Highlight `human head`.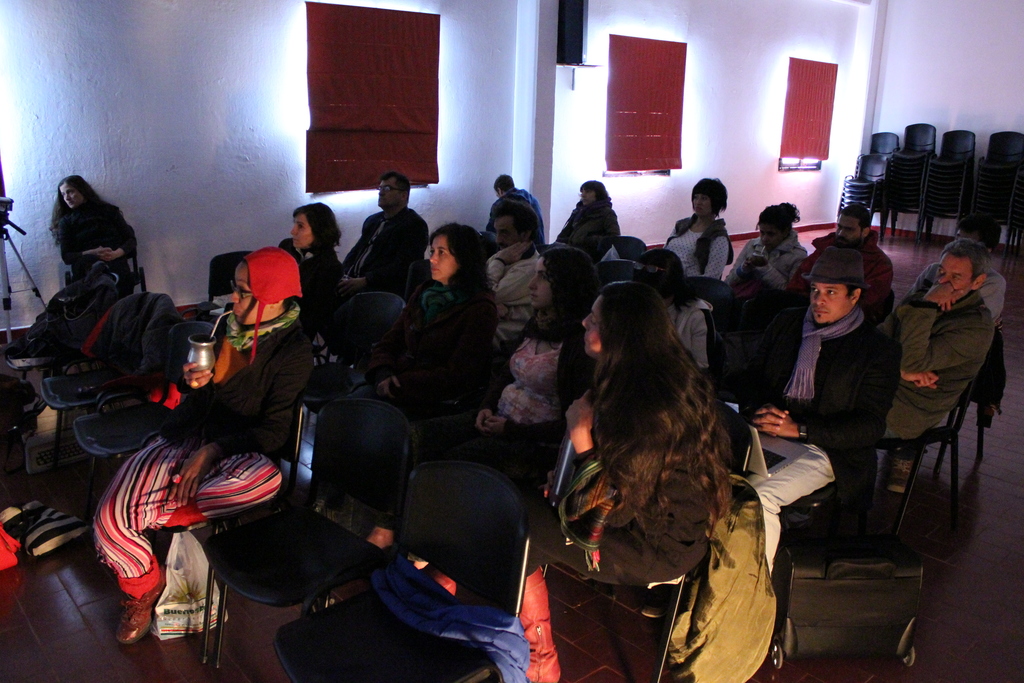
Highlighted region: left=952, top=215, right=999, bottom=257.
